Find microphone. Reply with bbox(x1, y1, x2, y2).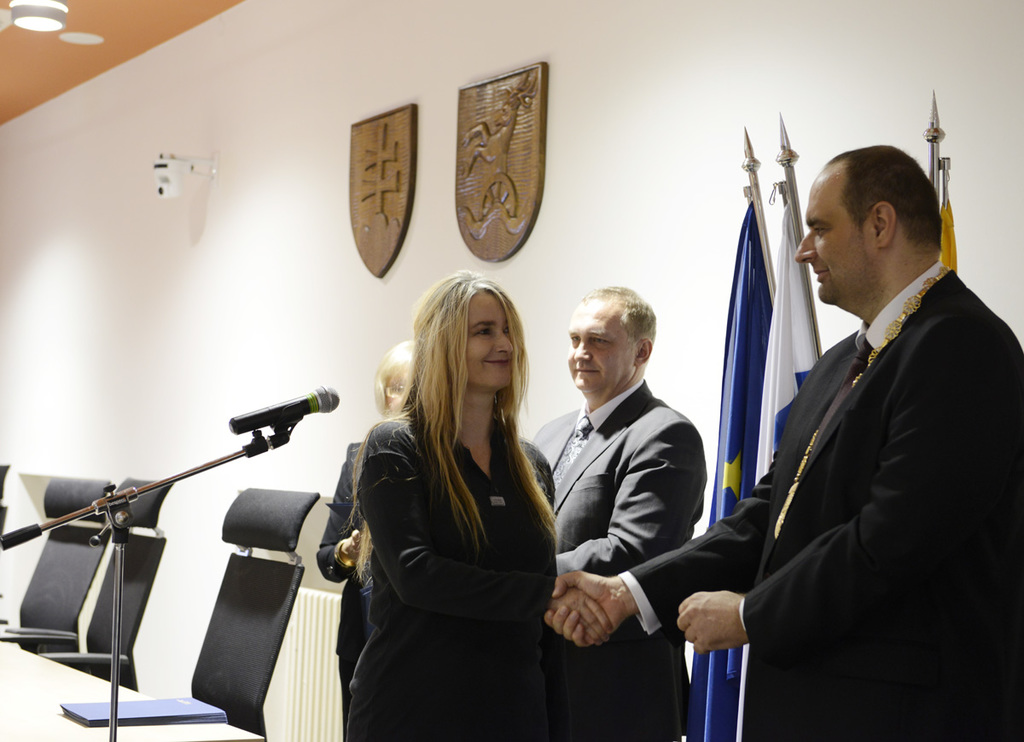
bbox(226, 385, 344, 435).
